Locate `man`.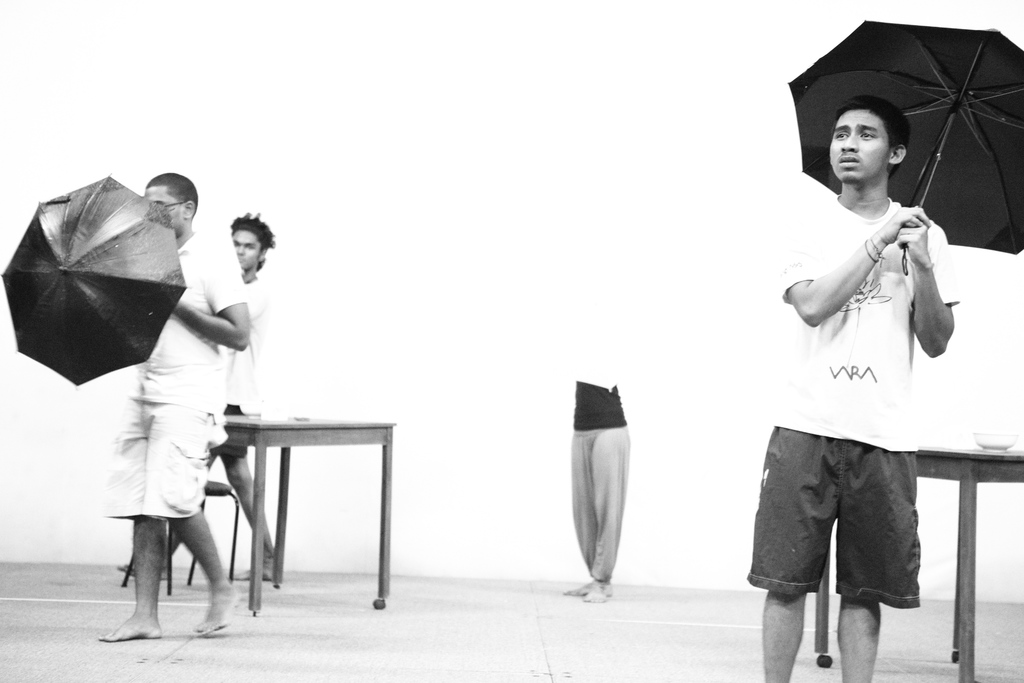
Bounding box: Rect(118, 213, 279, 583).
